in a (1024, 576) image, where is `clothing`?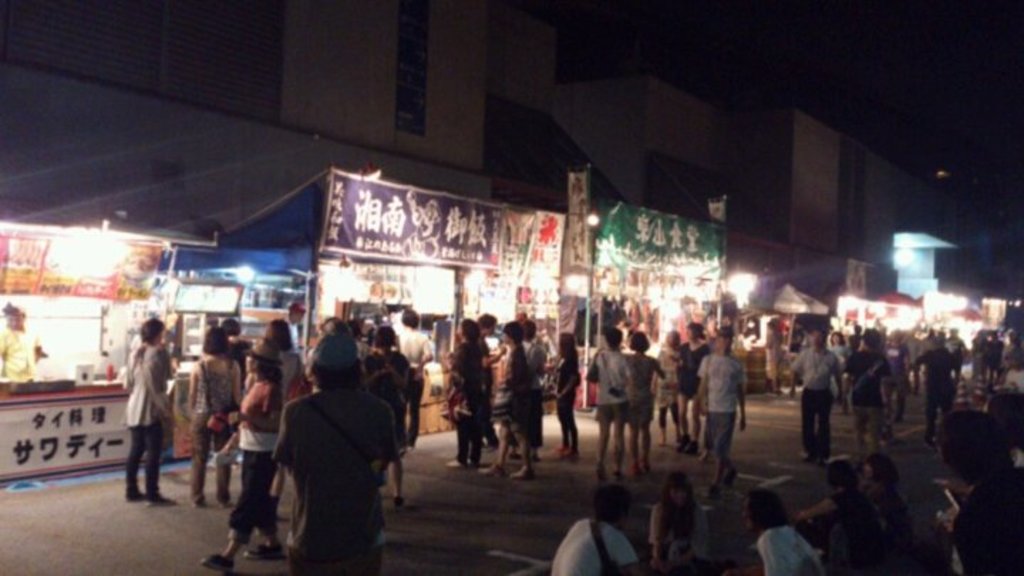
bbox(240, 350, 302, 448).
